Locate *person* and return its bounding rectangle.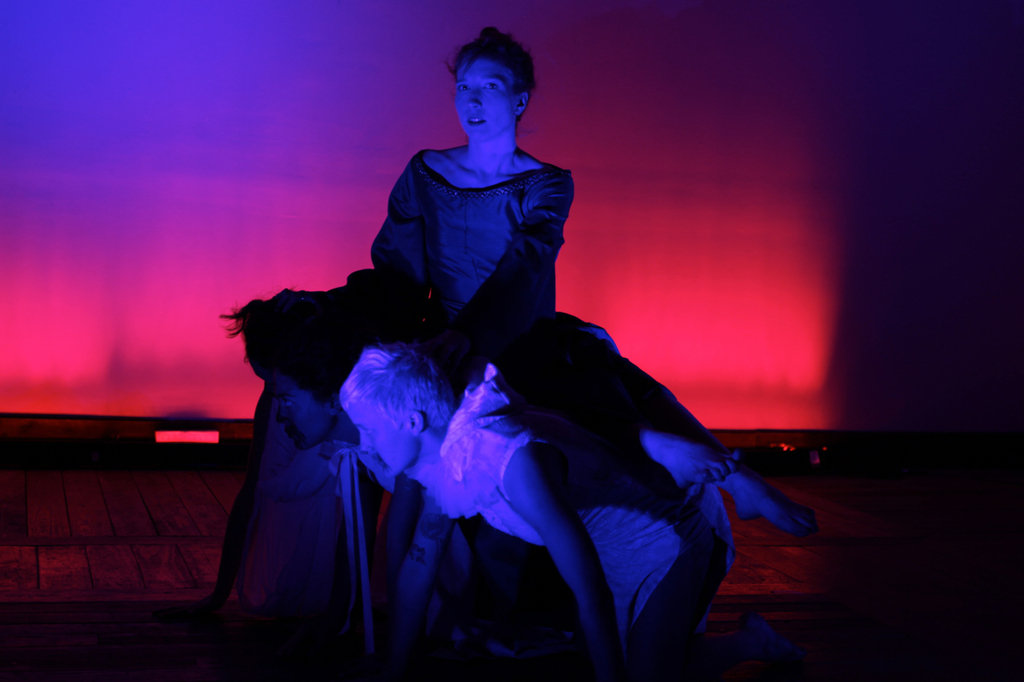
266:365:506:681.
